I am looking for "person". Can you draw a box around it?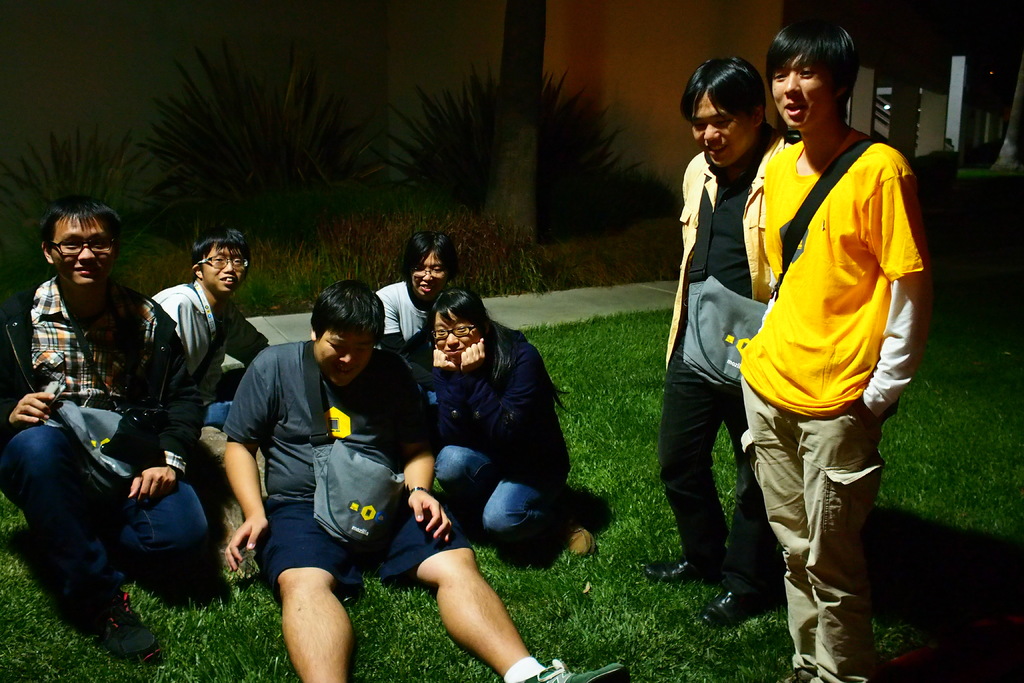
Sure, the bounding box is Rect(717, 0, 922, 682).
